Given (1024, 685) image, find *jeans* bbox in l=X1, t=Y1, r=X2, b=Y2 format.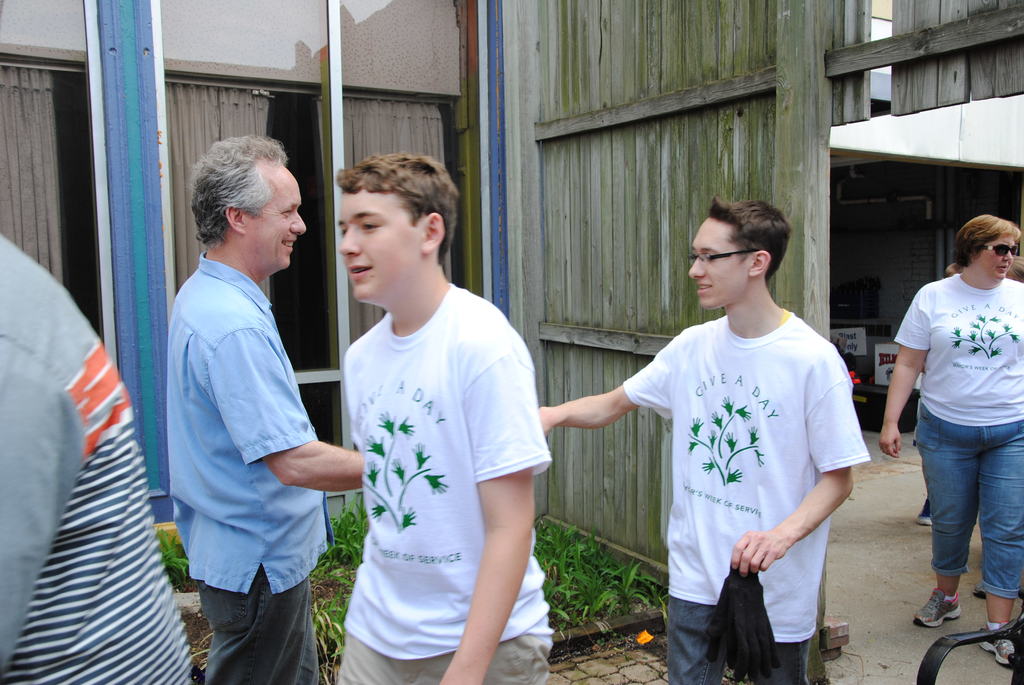
l=180, t=565, r=313, b=672.
